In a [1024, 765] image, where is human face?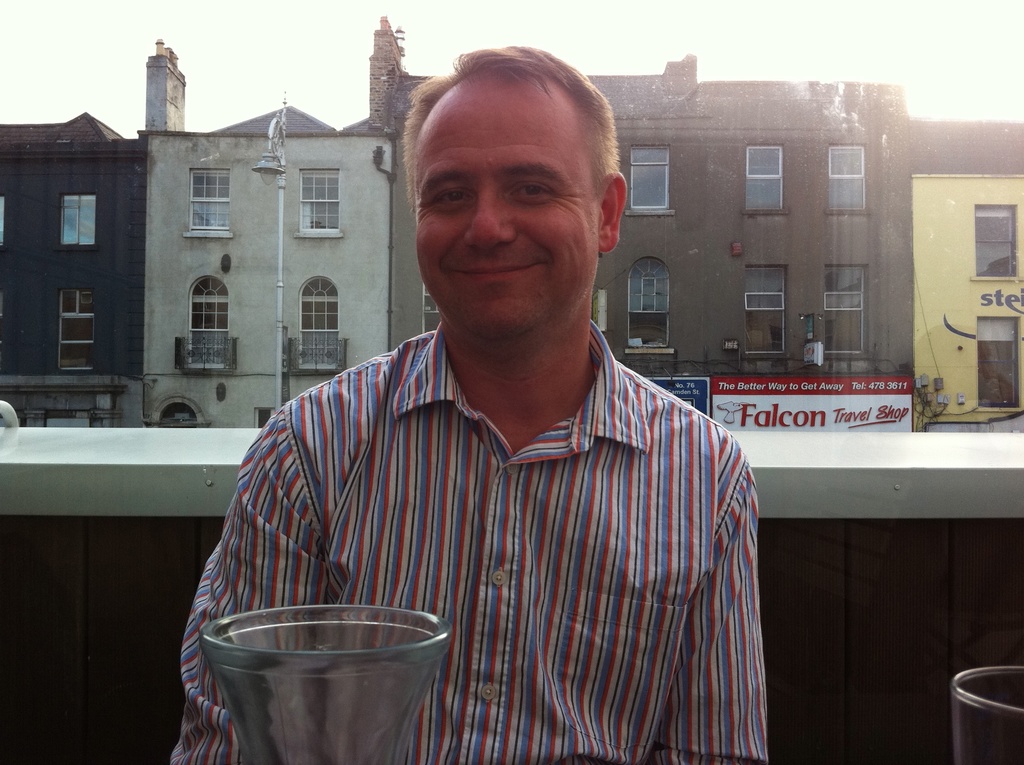
select_region(415, 66, 593, 341).
